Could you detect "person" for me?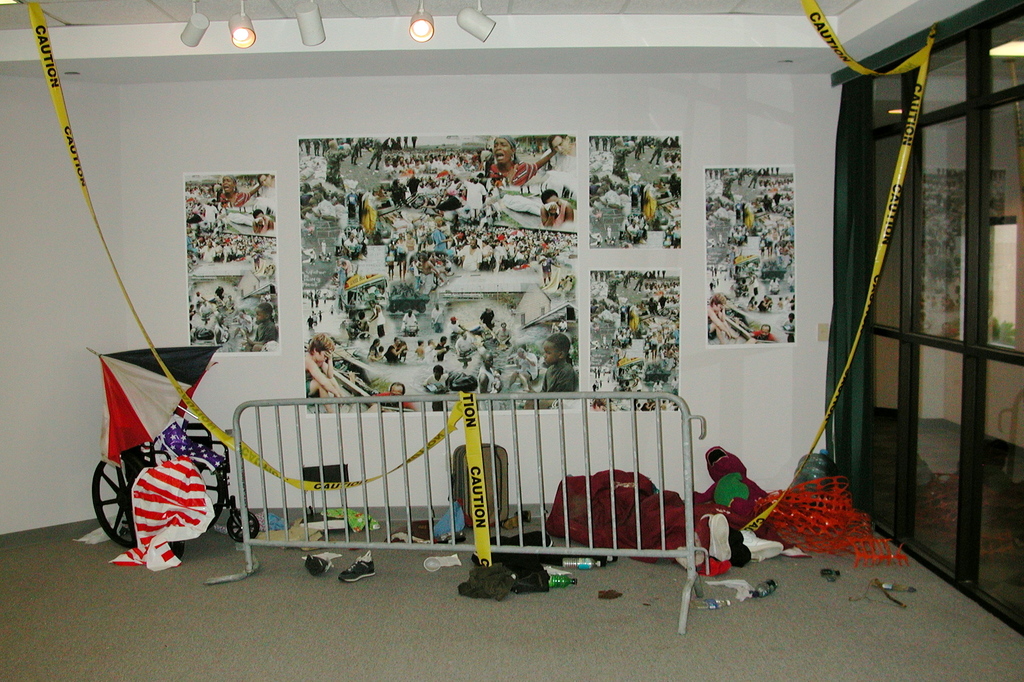
Detection result: [710,202,731,222].
